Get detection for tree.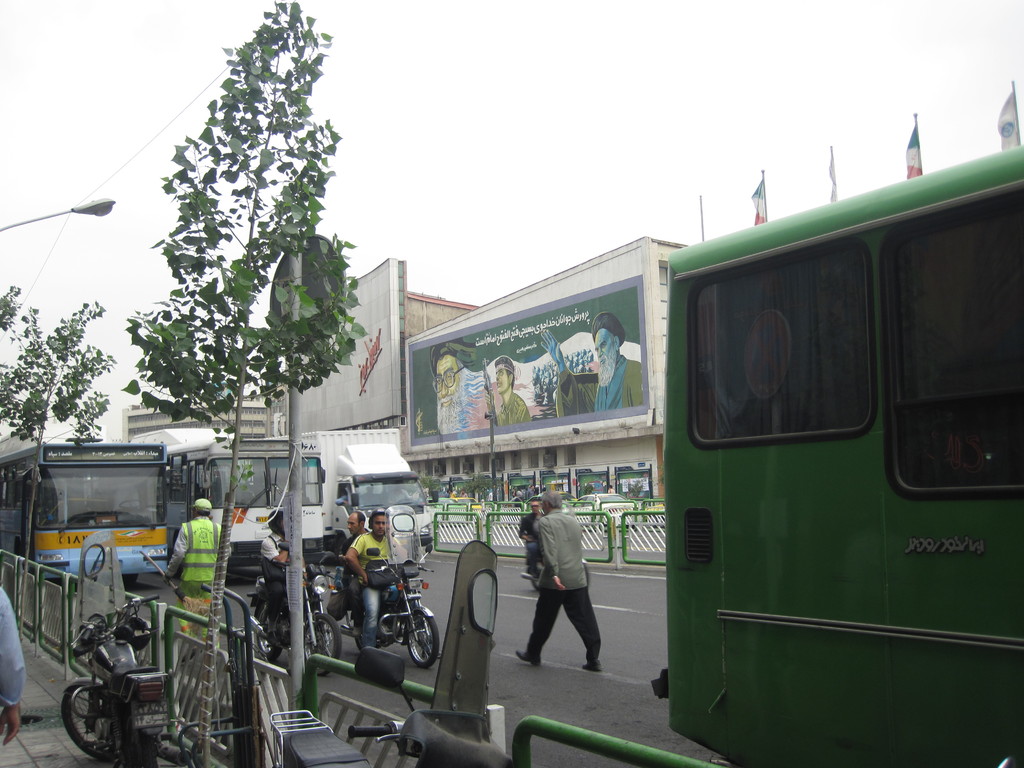
Detection: pyautogui.locateOnScreen(1, 289, 115, 561).
